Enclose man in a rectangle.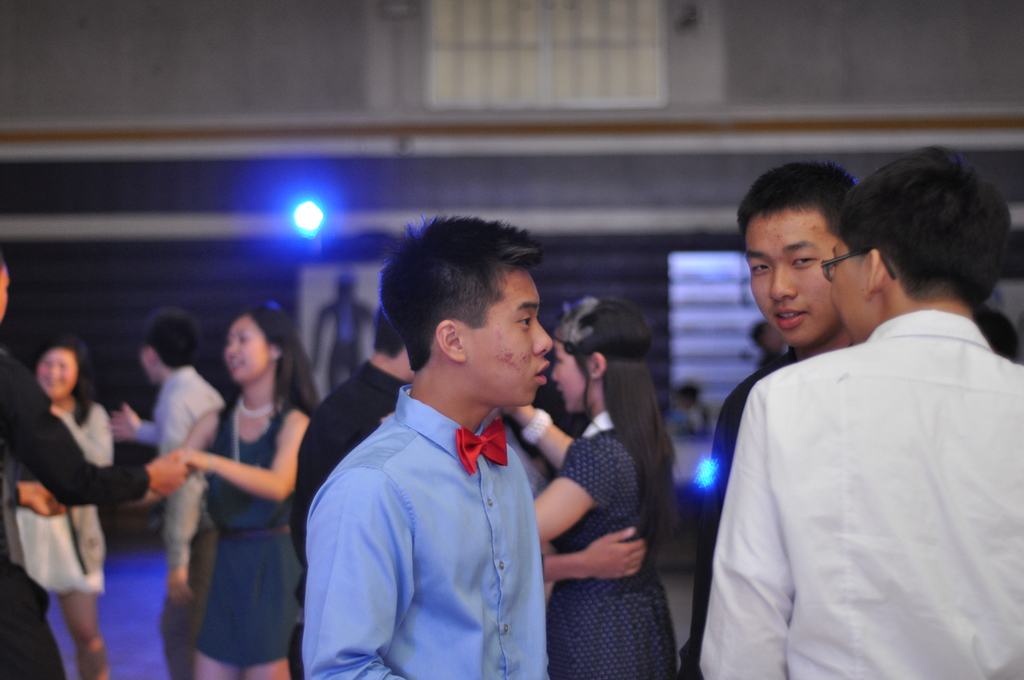
[713, 176, 860, 516].
